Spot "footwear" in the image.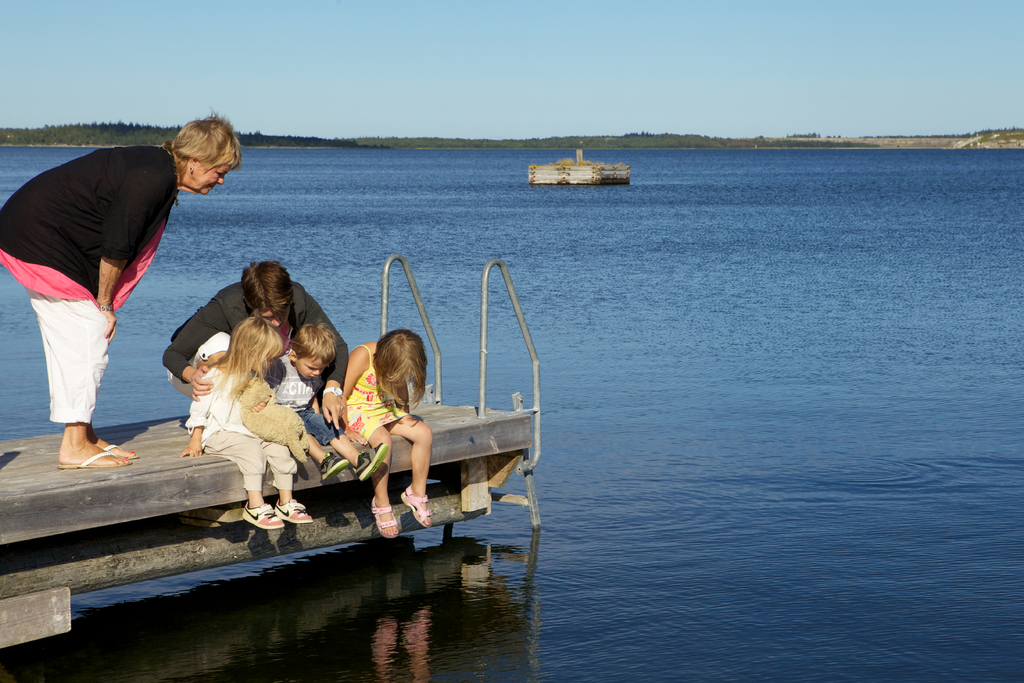
"footwear" found at crop(321, 449, 345, 482).
